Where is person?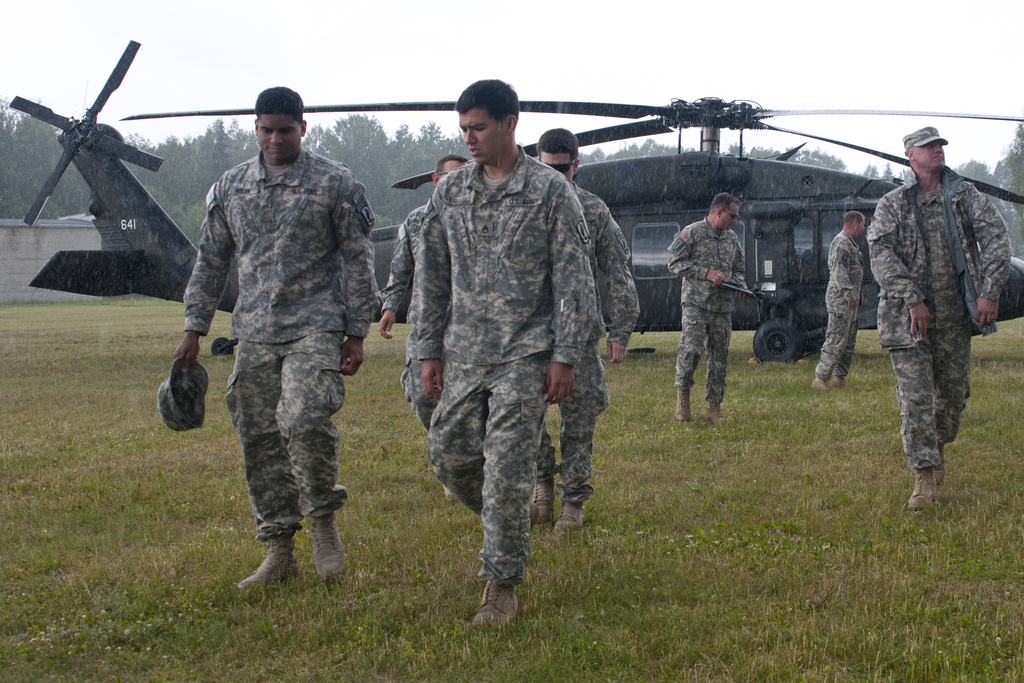
[156,84,377,593].
